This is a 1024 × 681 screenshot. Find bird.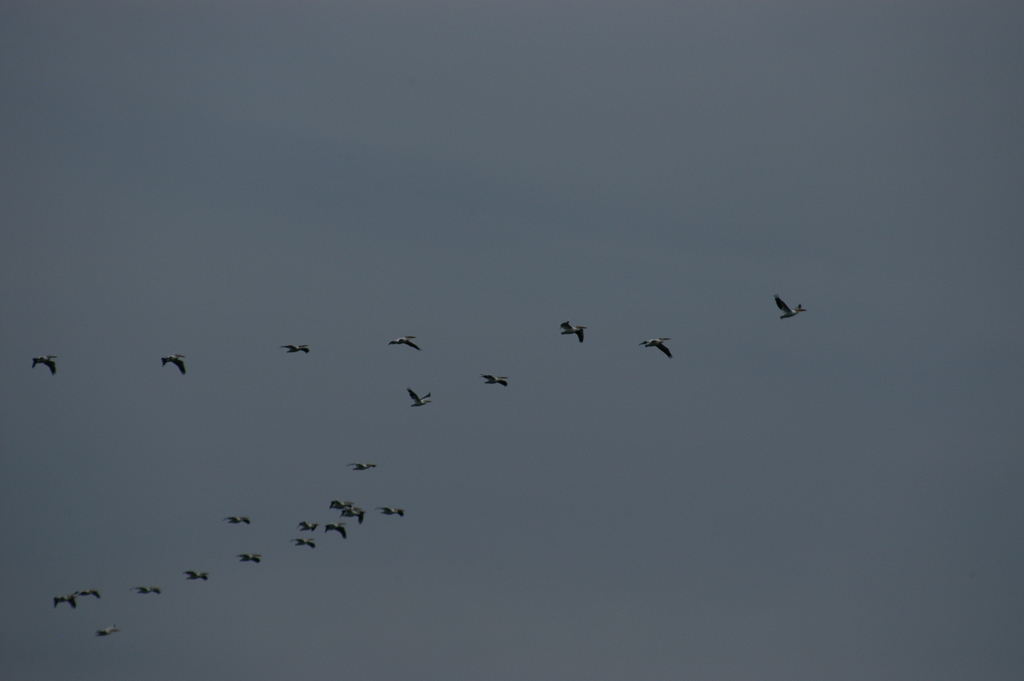
Bounding box: locate(383, 327, 429, 353).
